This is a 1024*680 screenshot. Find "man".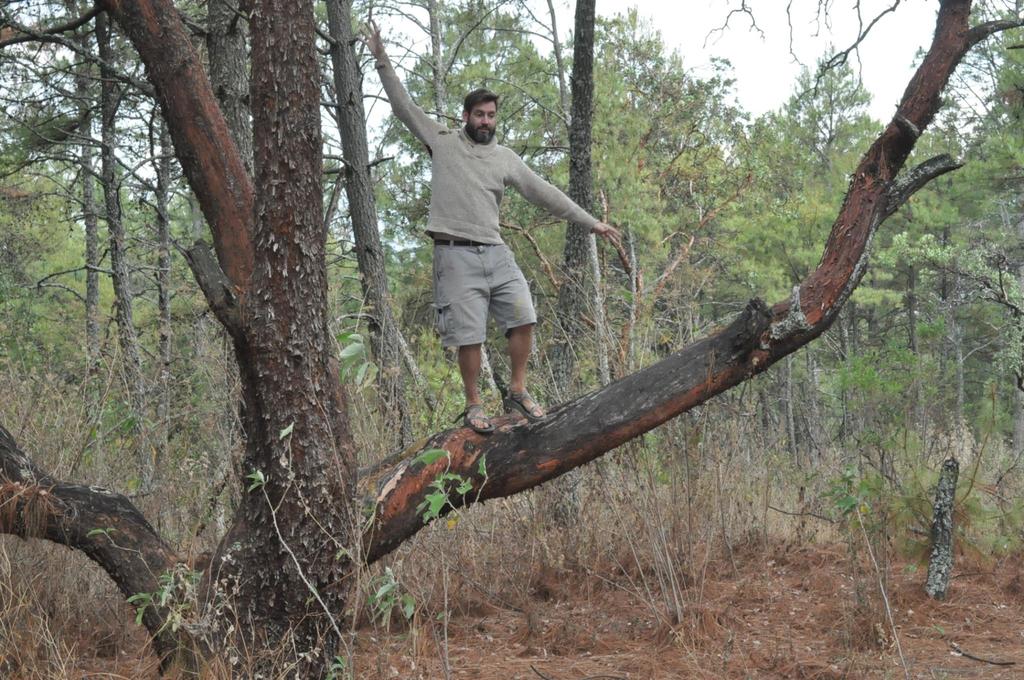
Bounding box: pyautogui.locateOnScreen(355, 13, 623, 435).
